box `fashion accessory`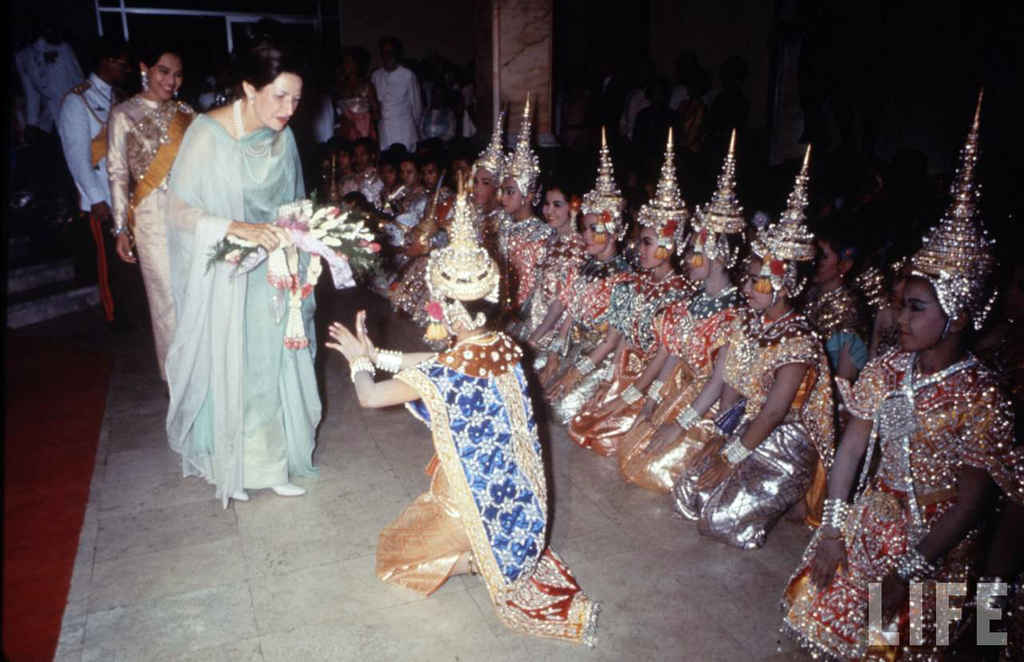
(left=248, top=93, right=254, bottom=107)
